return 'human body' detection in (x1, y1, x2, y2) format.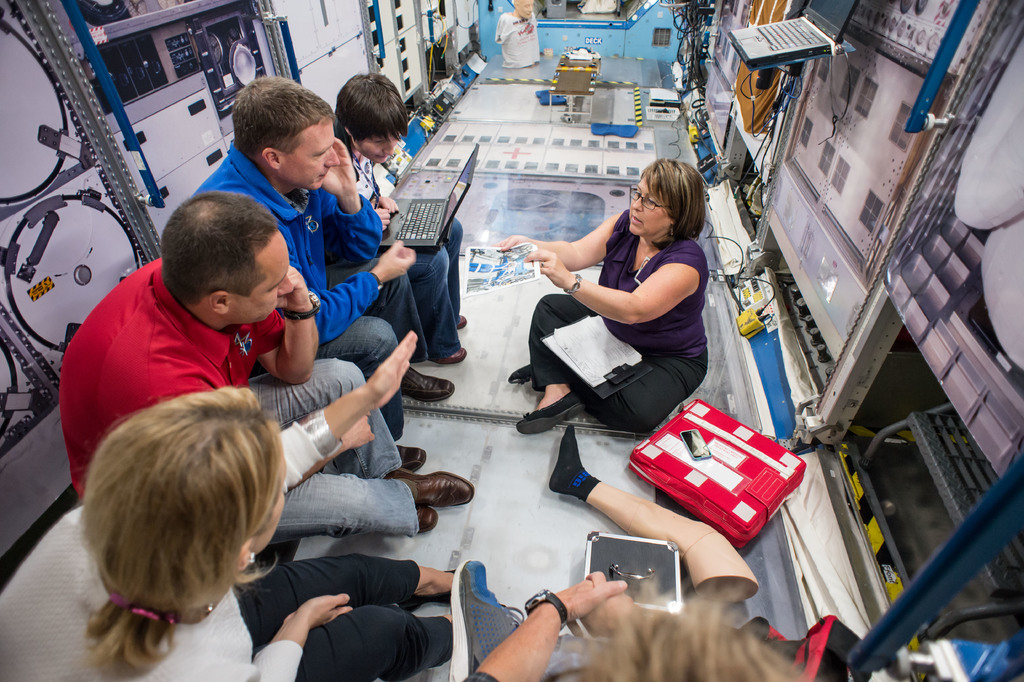
(545, 428, 753, 608).
